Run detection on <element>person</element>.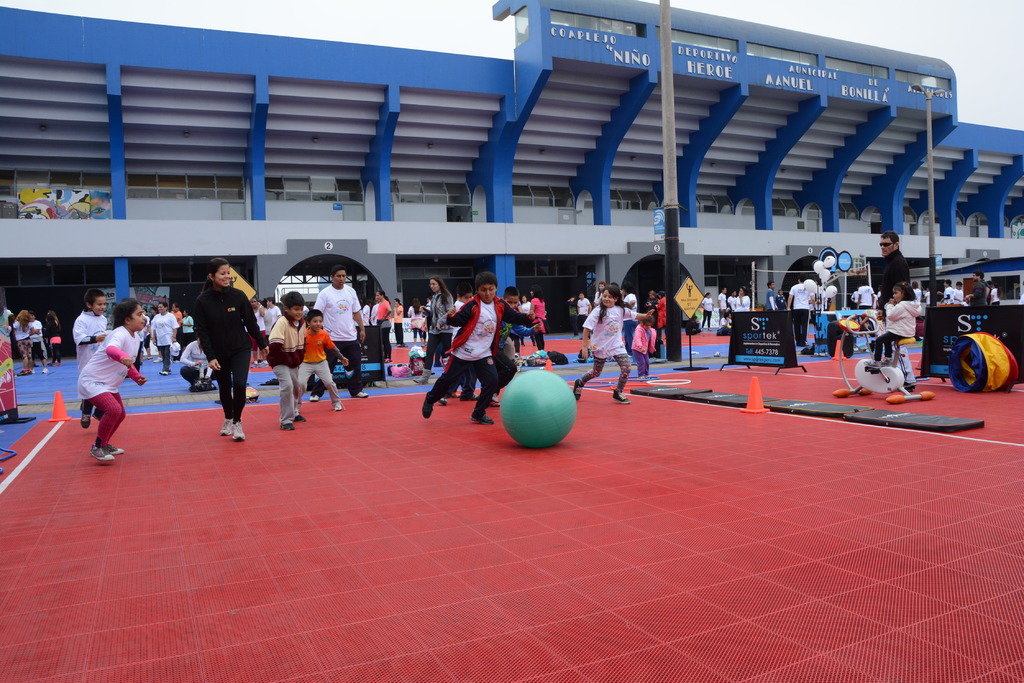
Result: x1=765, y1=280, x2=778, y2=310.
